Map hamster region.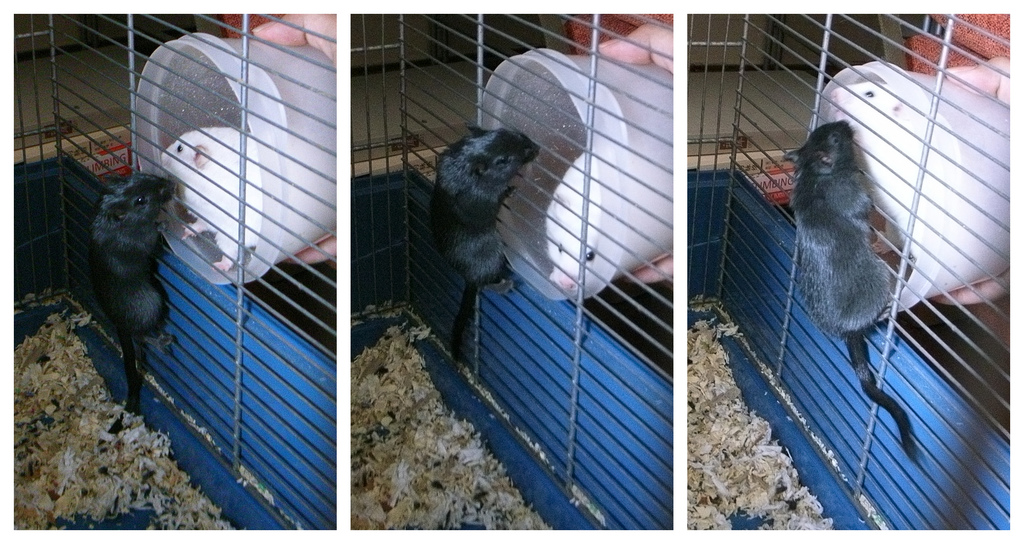
Mapped to detection(769, 114, 918, 466).
